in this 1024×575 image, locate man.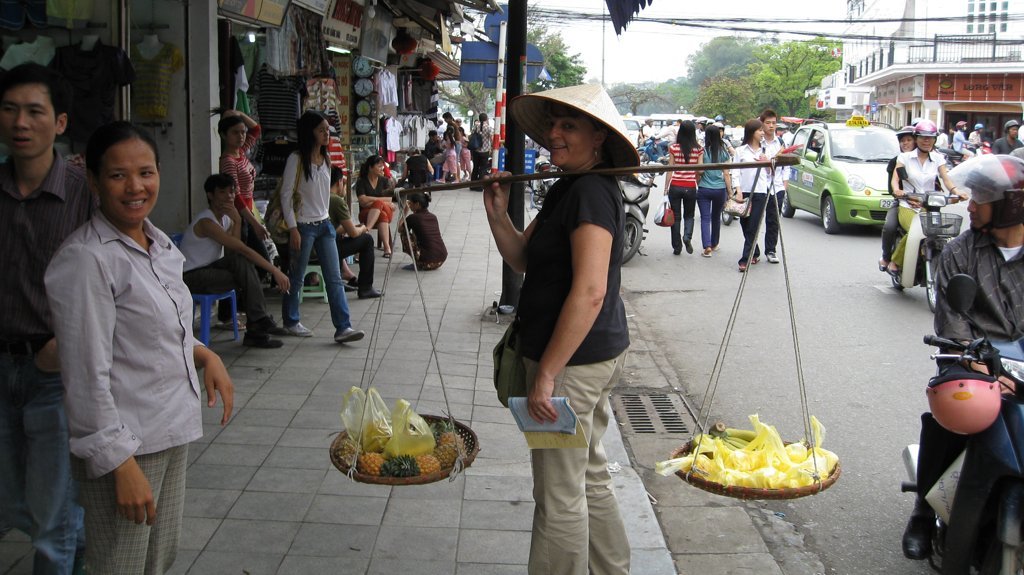
Bounding box: crop(176, 173, 297, 347).
